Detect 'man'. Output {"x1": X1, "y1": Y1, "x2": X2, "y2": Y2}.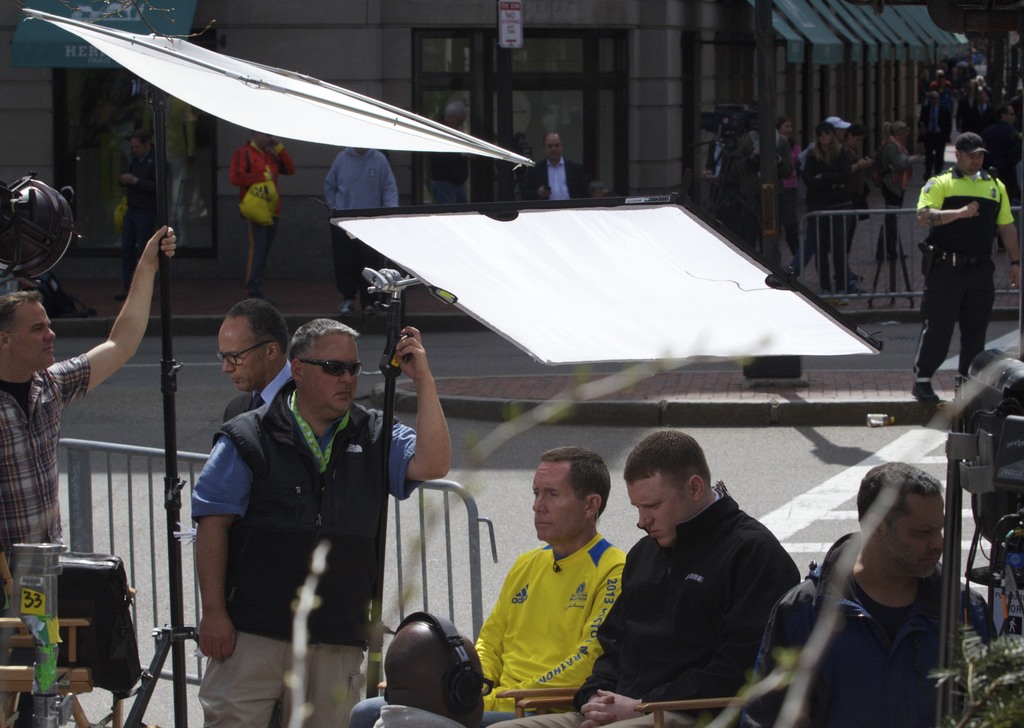
{"x1": 733, "y1": 446, "x2": 1005, "y2": 727}.
